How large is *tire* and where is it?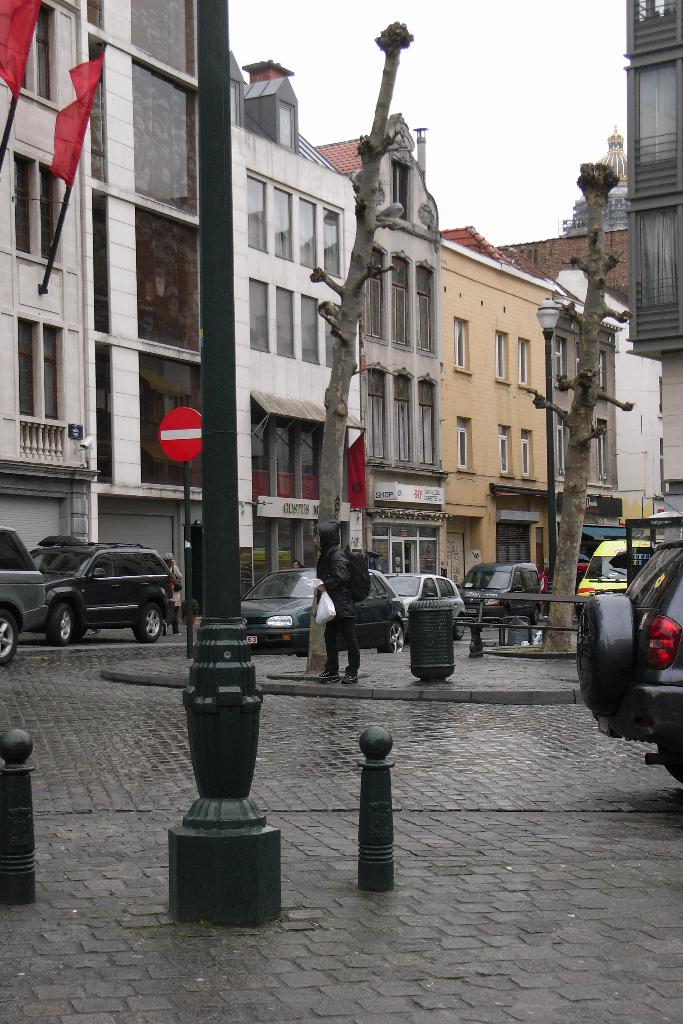
Bounding box: x1=76, y1=620, x2=88, y2=640.
